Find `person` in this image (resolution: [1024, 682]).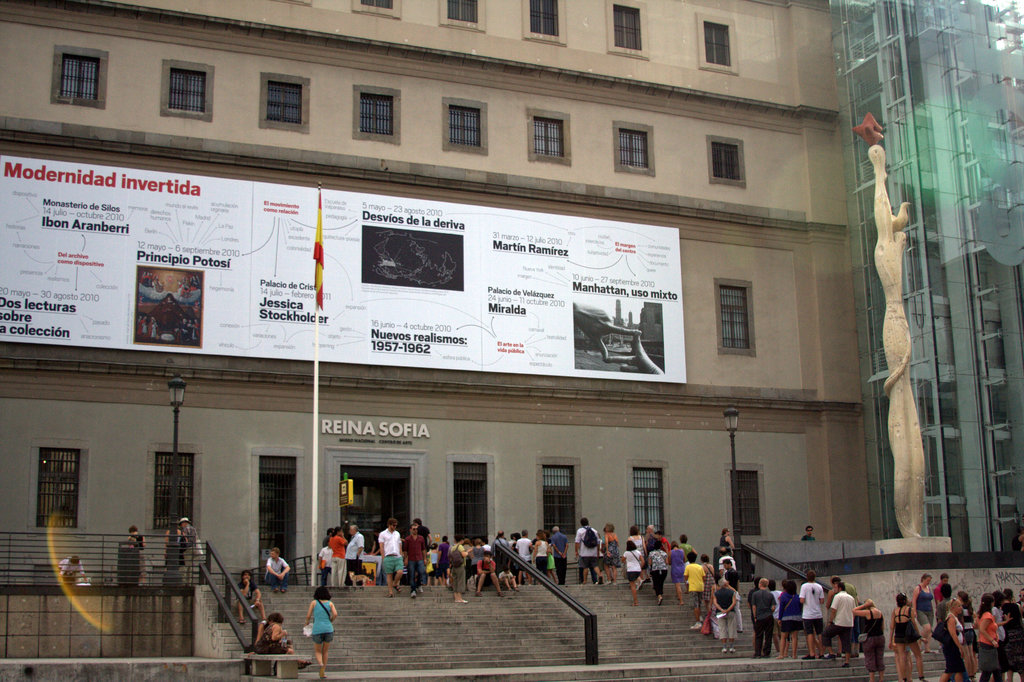
locate(449, 533, 467, 600).
